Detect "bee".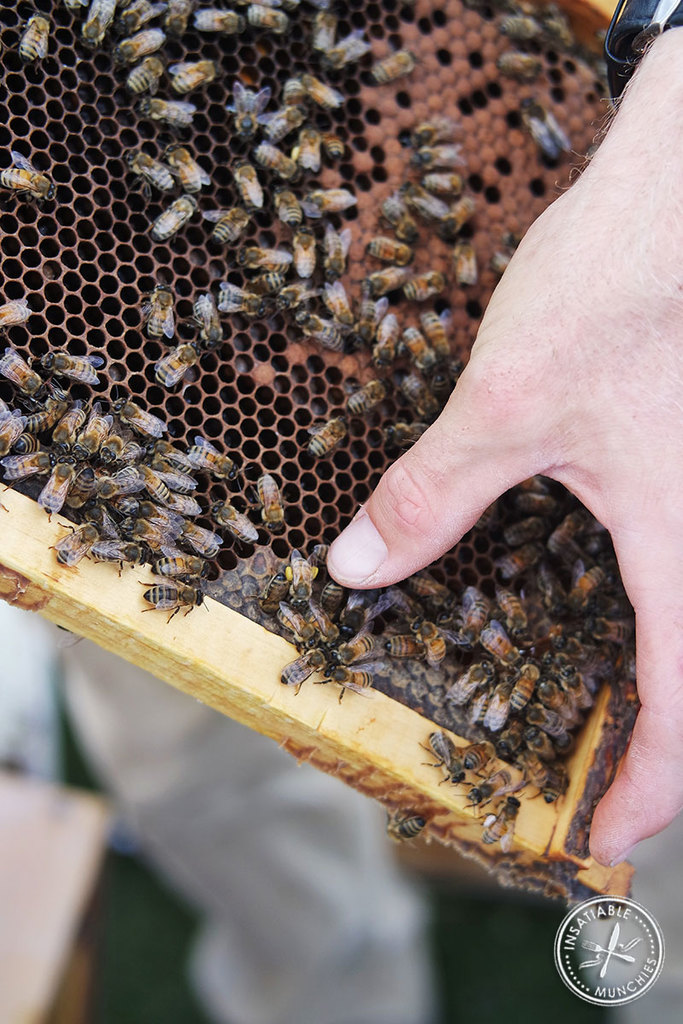
Detected at 404 682 429 701.
